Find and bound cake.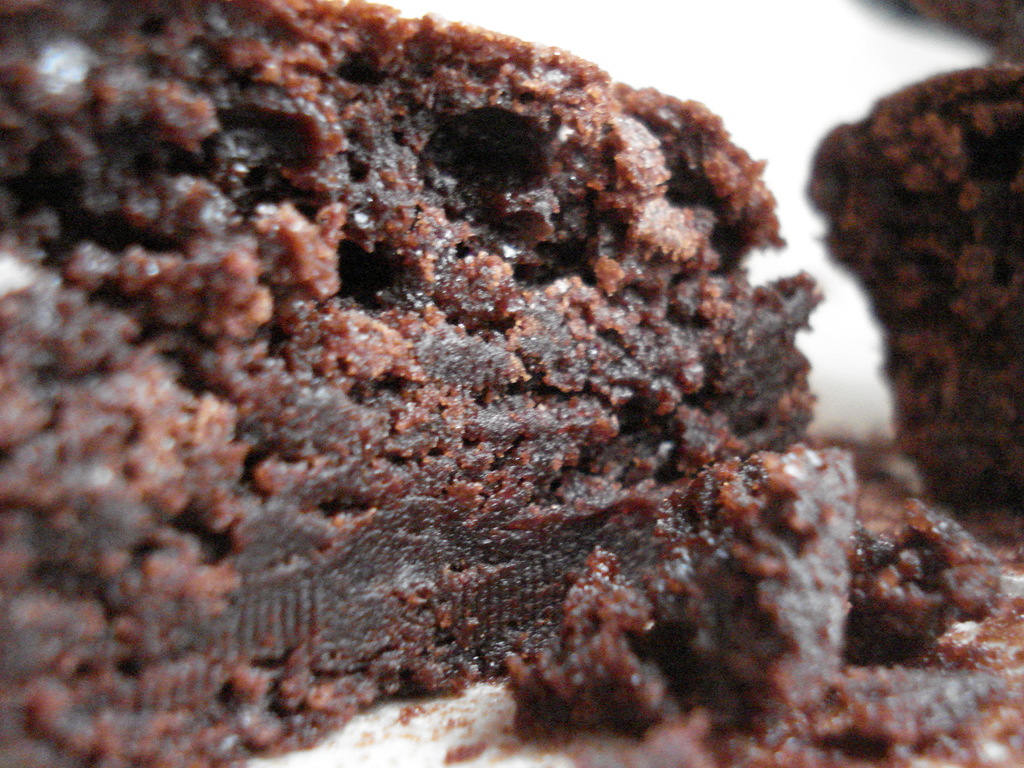
Bound: bbox=(490, 450, 856, 767).
